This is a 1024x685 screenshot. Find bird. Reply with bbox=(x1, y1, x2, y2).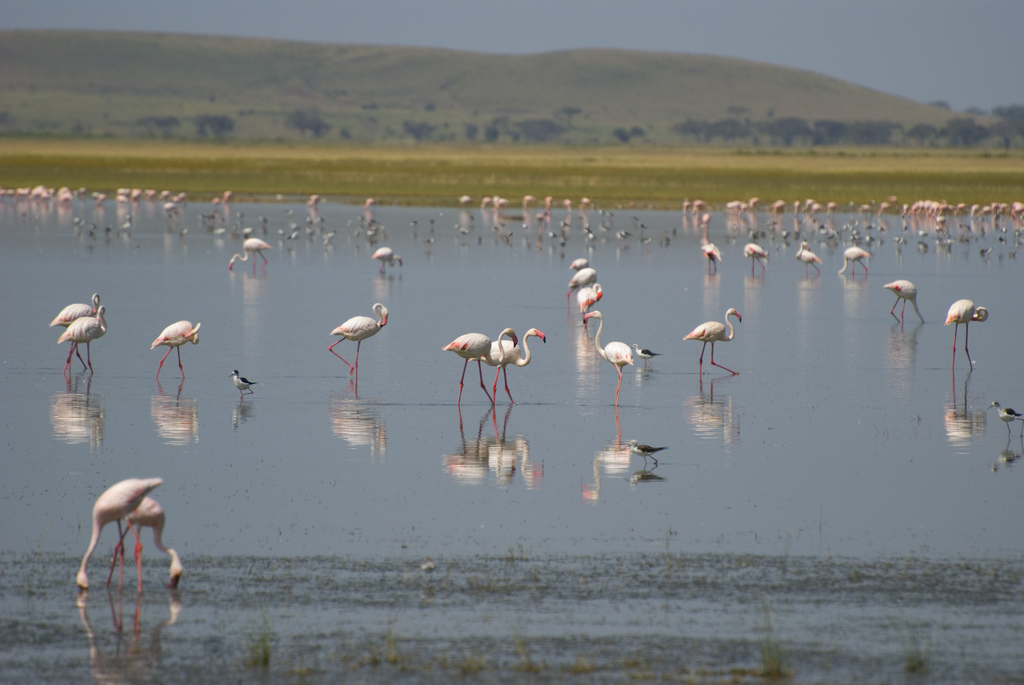
bbox=(568, 265, 595, 301).
